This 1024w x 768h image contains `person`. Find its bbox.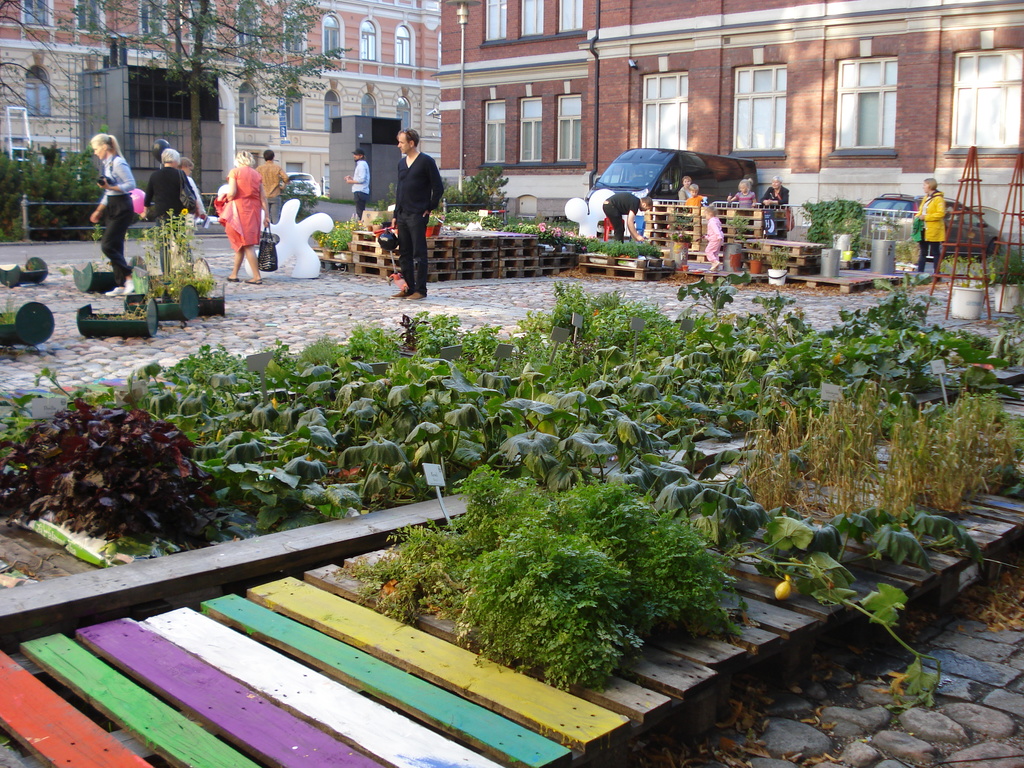
763,176,788,207.
